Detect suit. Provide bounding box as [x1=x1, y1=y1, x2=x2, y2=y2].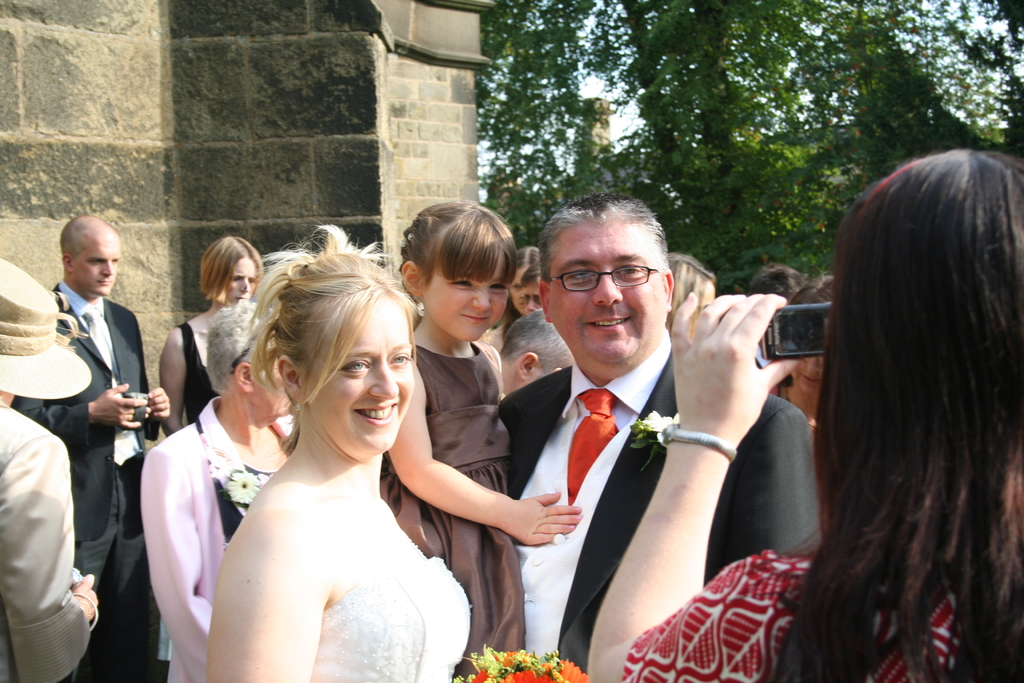
[x1=501, y1=332, x2=824, y2=680].
